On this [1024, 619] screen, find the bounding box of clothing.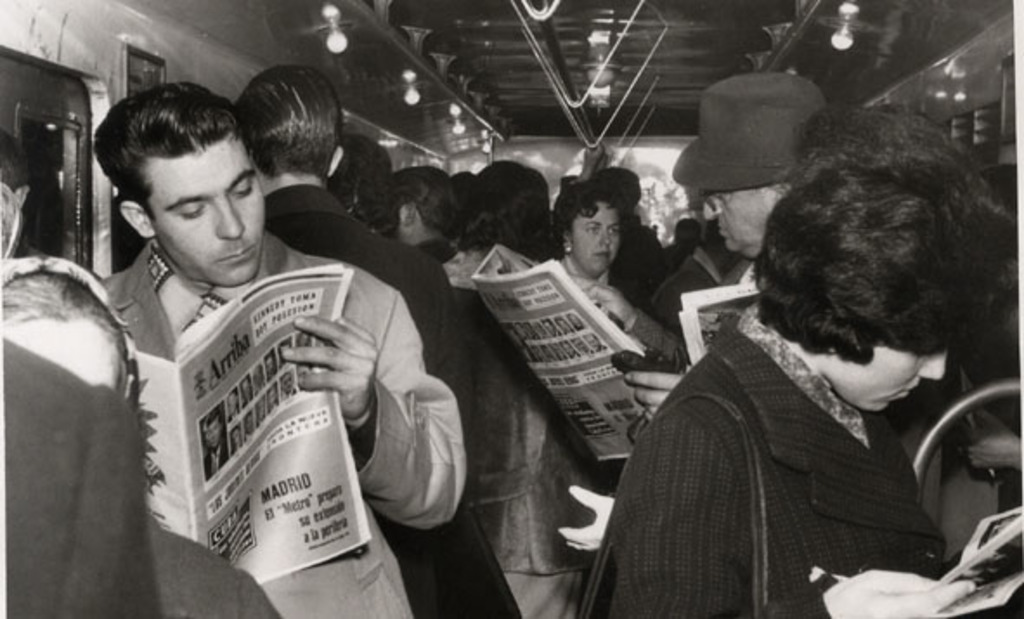
Bounding box: box(0, 321, 175, 617).
